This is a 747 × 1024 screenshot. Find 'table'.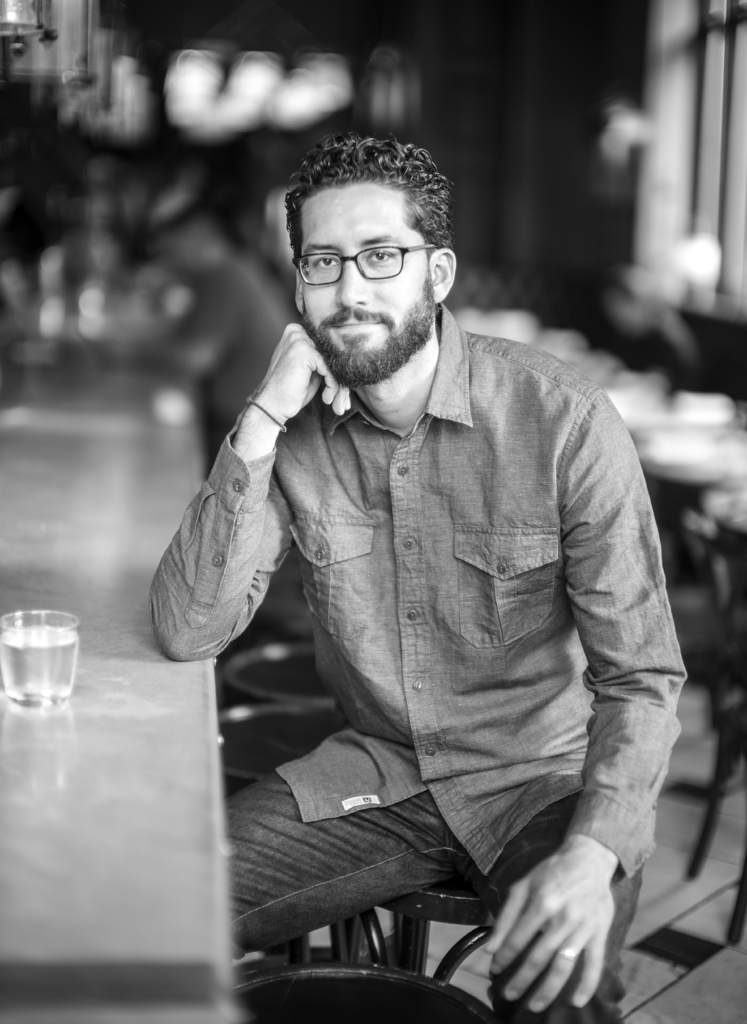
Bounding box: crop(0, 383, 247, 1023).
